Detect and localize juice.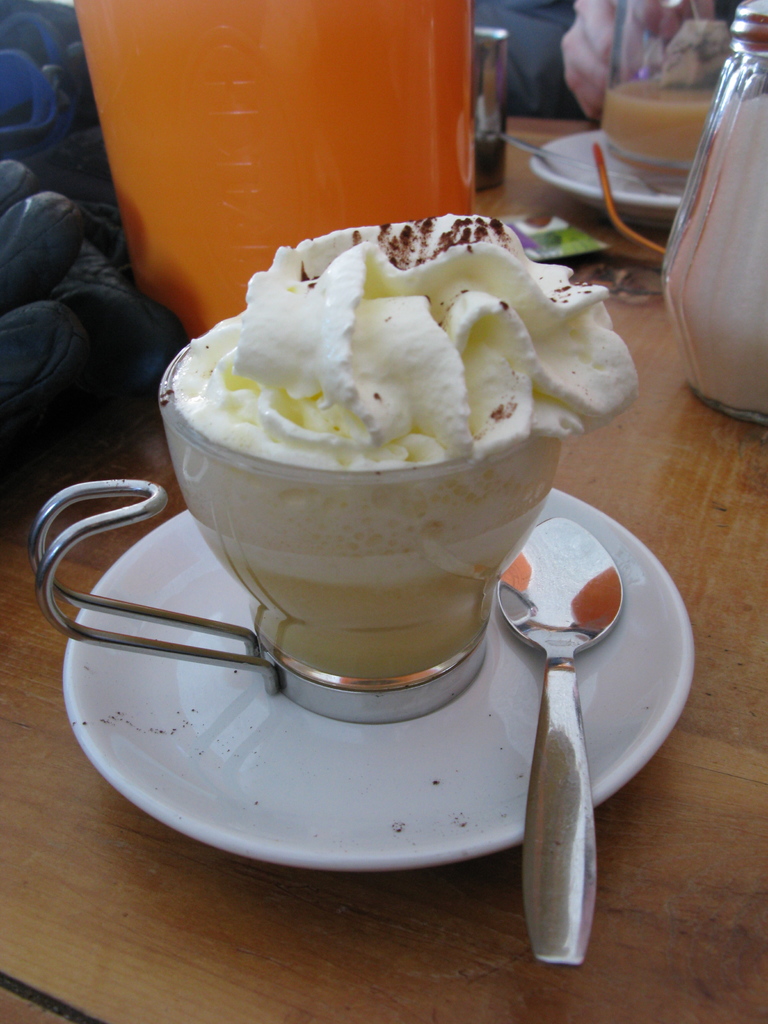
Localized at [65, 0, 472, 336].
